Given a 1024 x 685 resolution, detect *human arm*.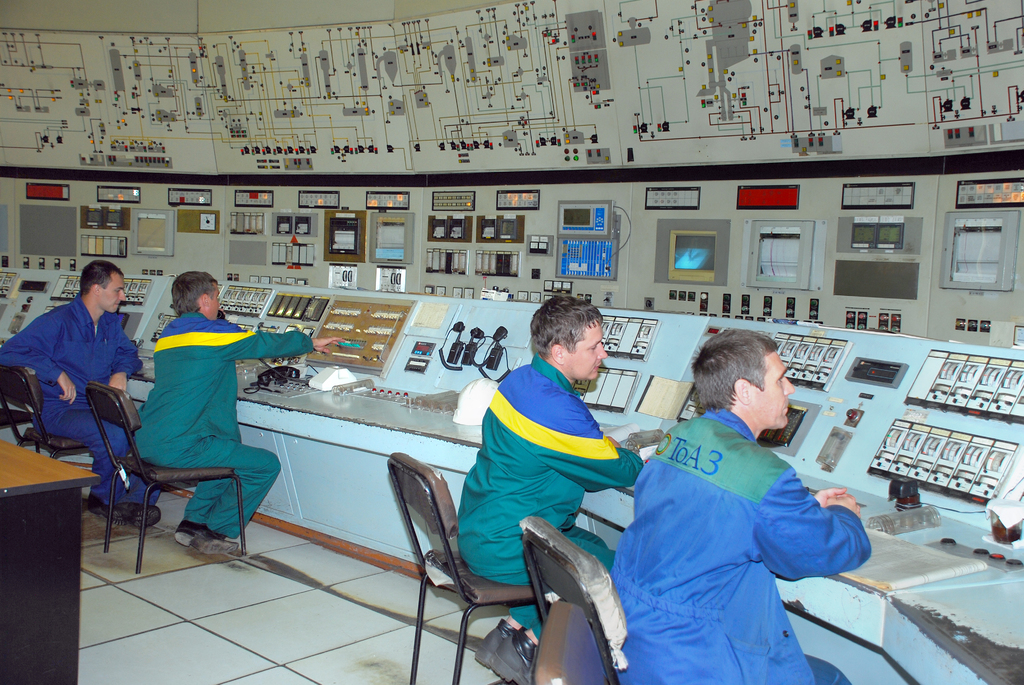
(left=543, top=393, right=648, bottom=503).
